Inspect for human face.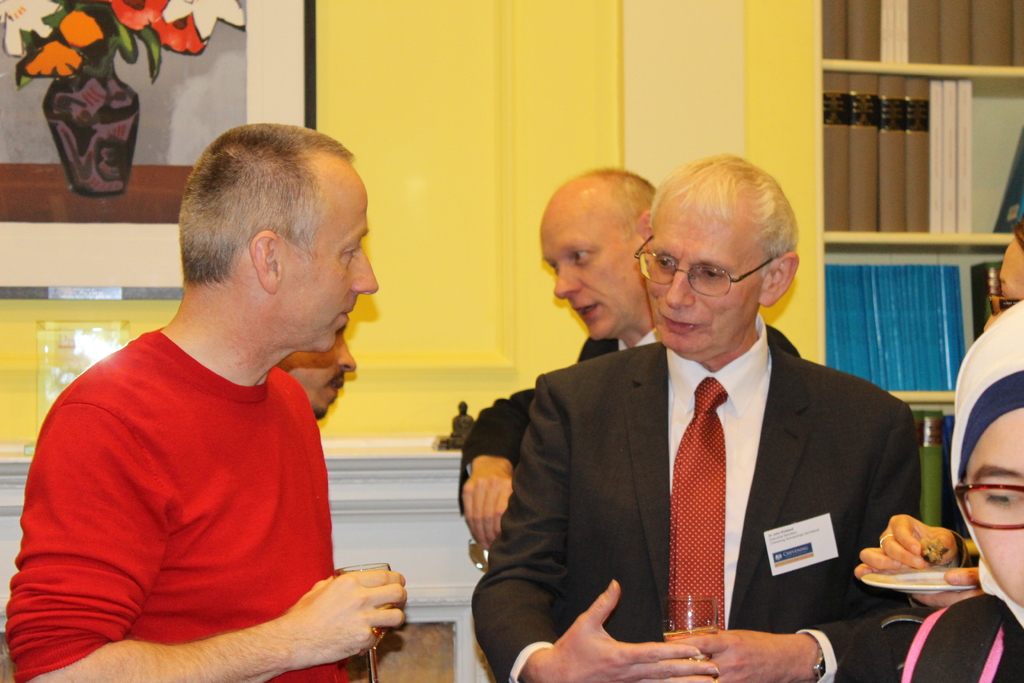
Inspection: 643,210,769,360.
